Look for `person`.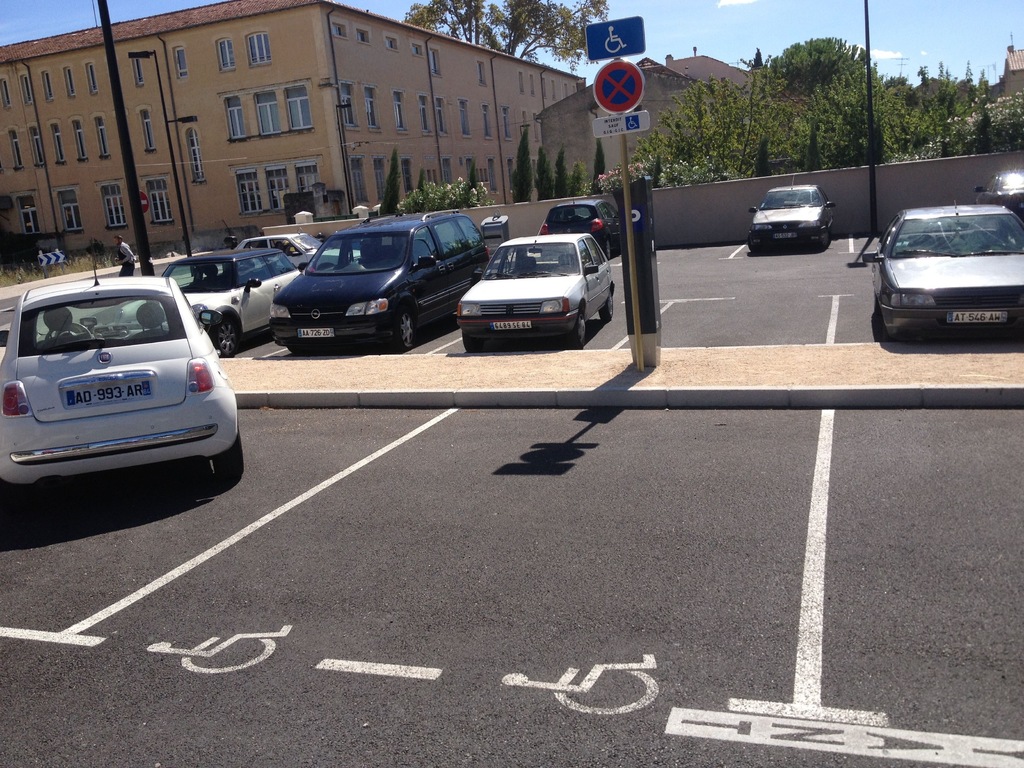
Found: bbox=[113, 233, 141, 280].
